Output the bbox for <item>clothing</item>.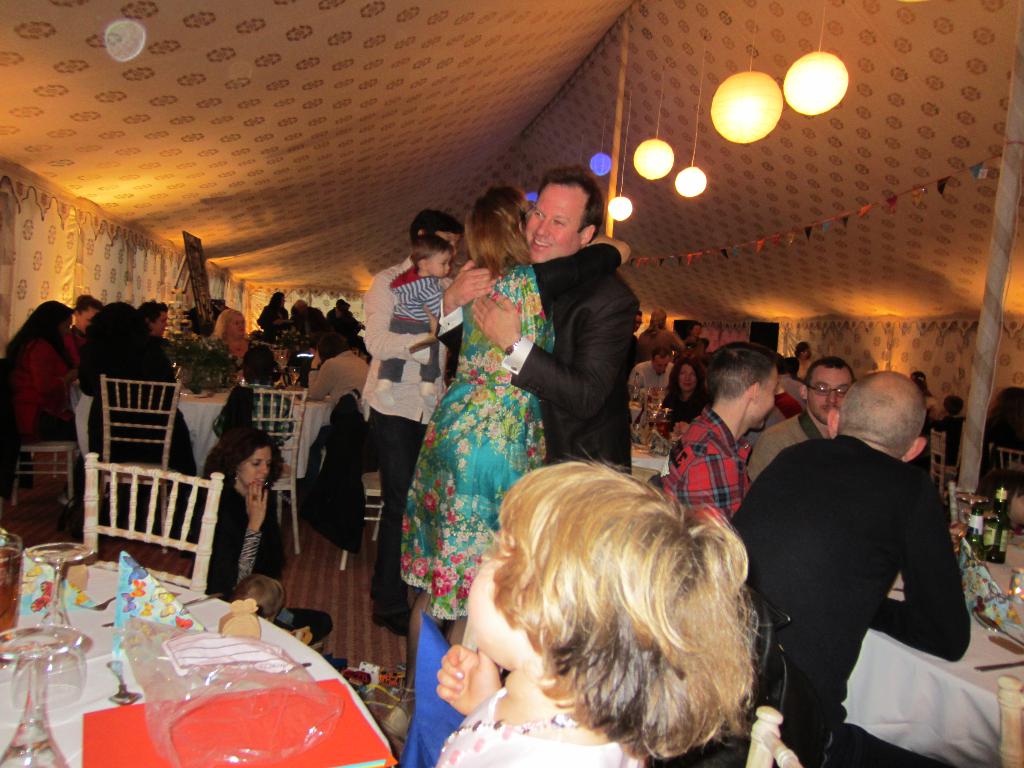
(x1=642, y1=327, x2=678, y2=355).
